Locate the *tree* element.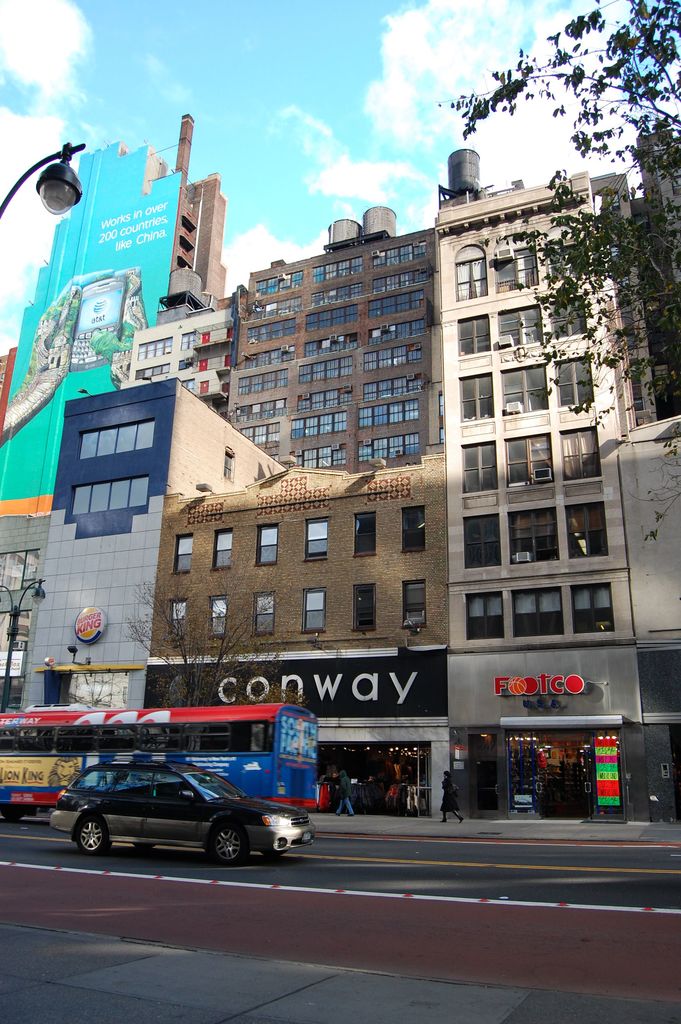
Element bbox: box=[439, 0, 680, 416].
